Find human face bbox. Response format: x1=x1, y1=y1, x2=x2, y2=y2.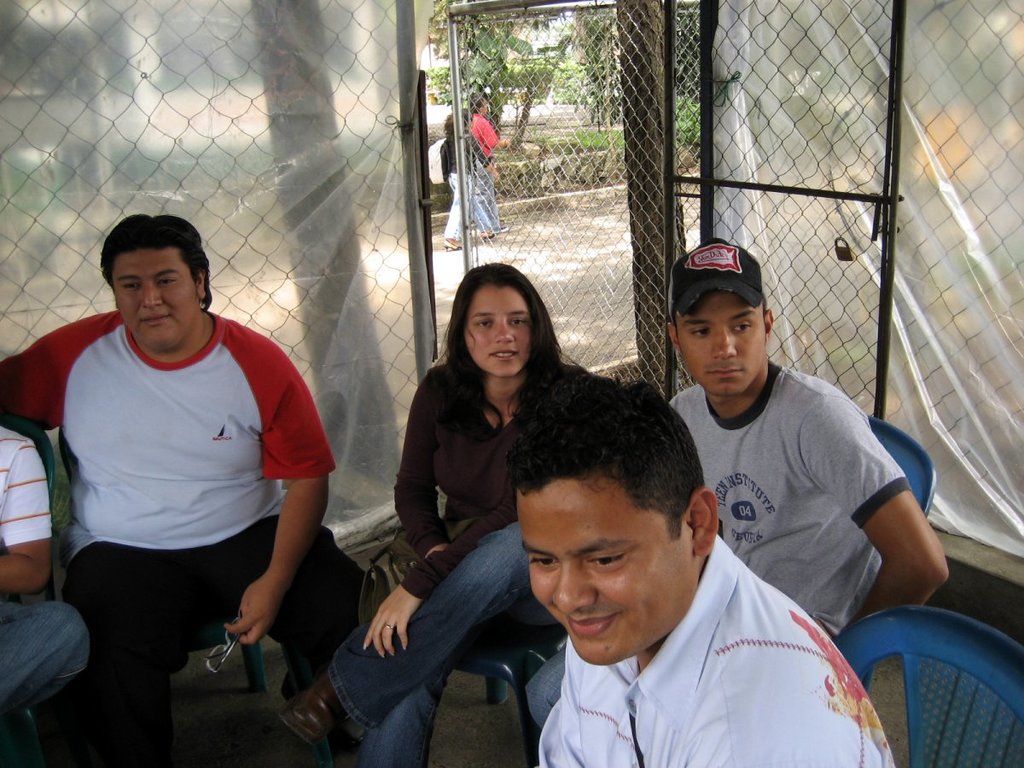
x1=466, y1=284, x2=527, y2=375.
